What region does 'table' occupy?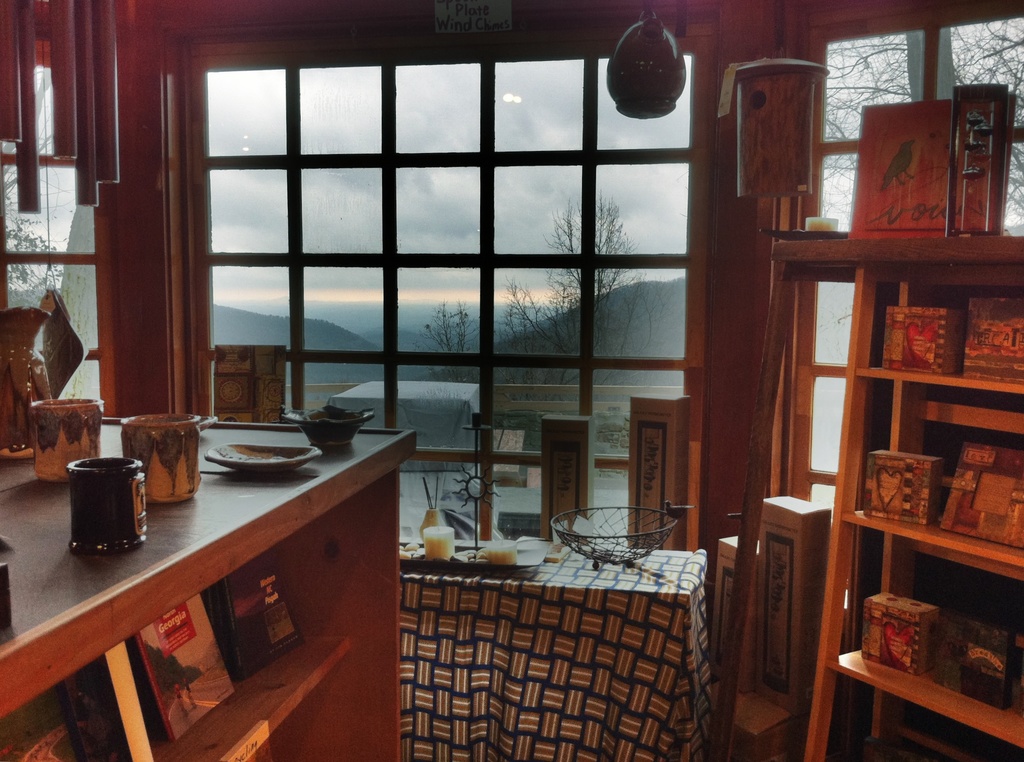
bbox=[401, 537, 707, 761].
